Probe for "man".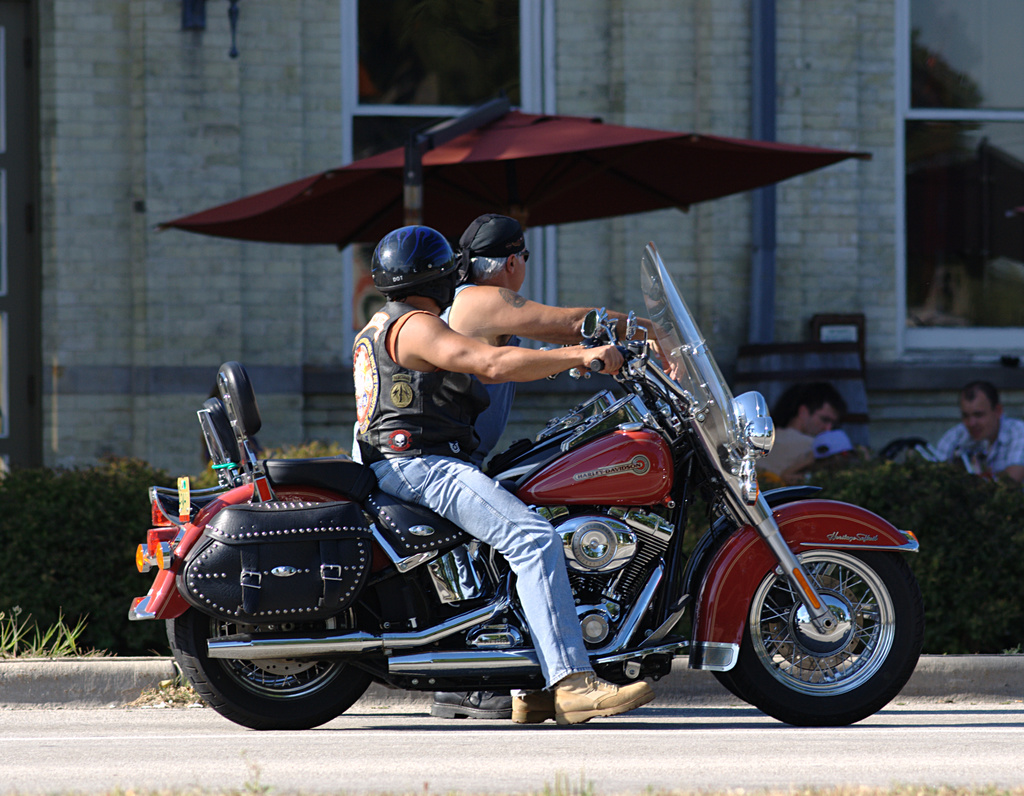
Probe result: (left=404, top=214, right=582, bottom=743).
